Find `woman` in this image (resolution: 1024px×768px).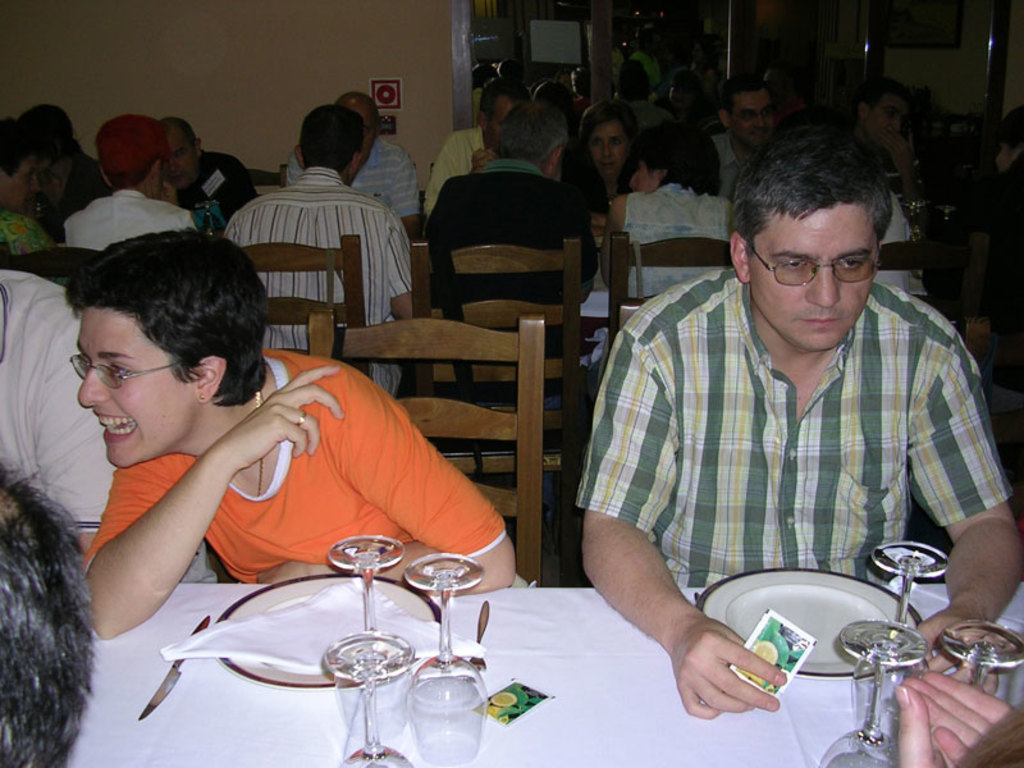
41/198/530/724.
